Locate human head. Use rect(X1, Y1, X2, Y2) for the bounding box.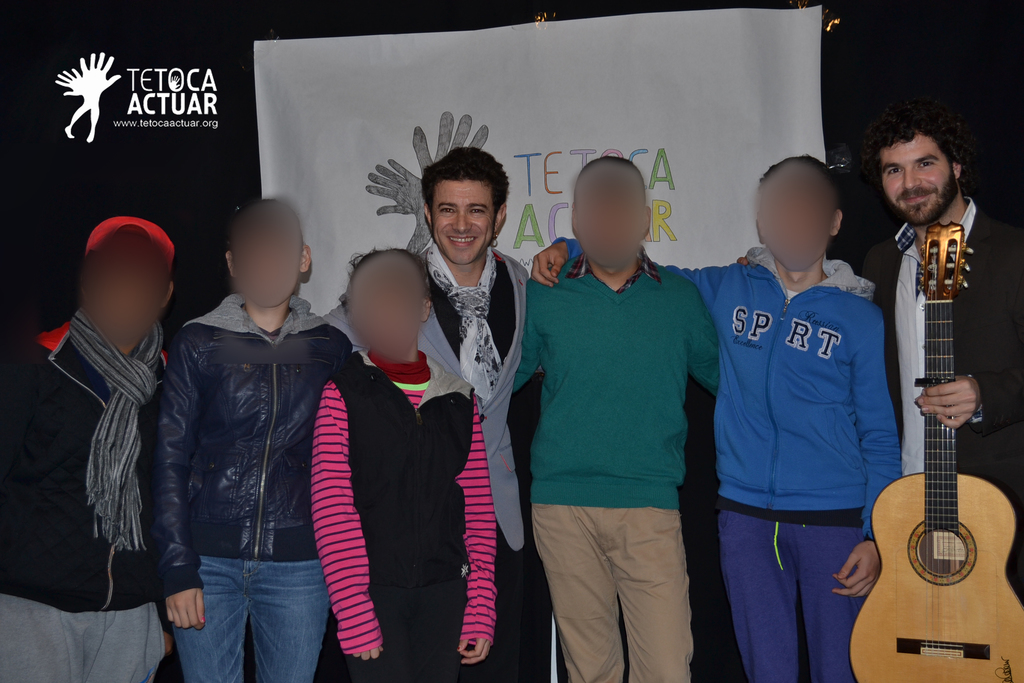
rect(420, 148, 513, 262).
